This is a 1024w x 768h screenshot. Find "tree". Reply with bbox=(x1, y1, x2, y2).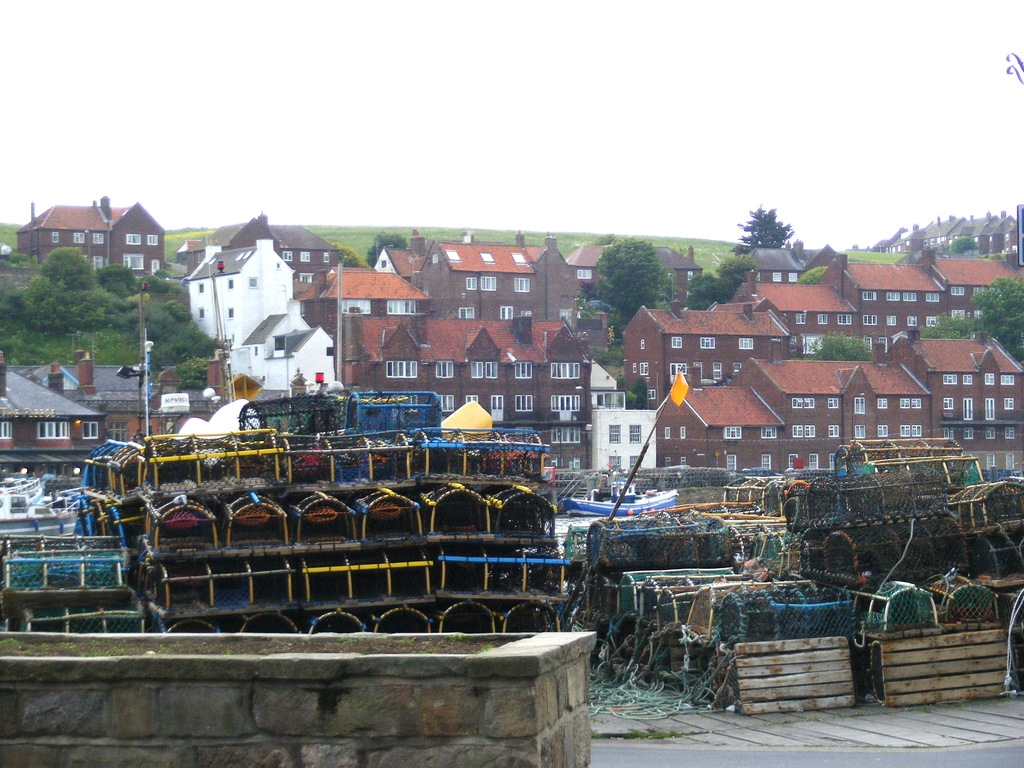
bbox=(686, 270, 716, 308).
